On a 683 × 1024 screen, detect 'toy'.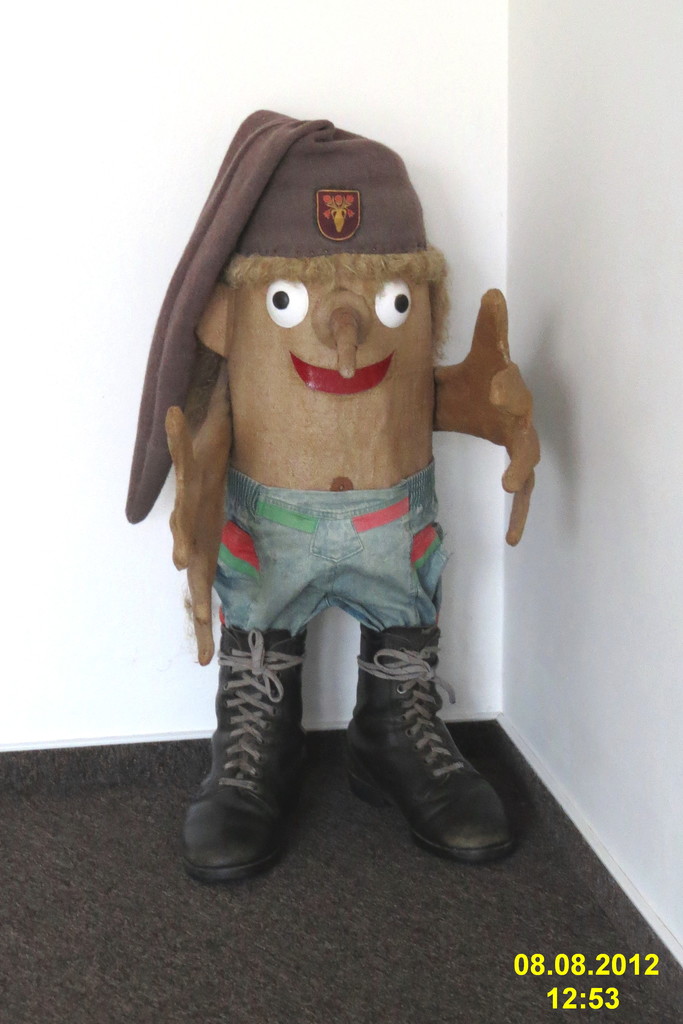
box=[122, 99, 534, 909].
